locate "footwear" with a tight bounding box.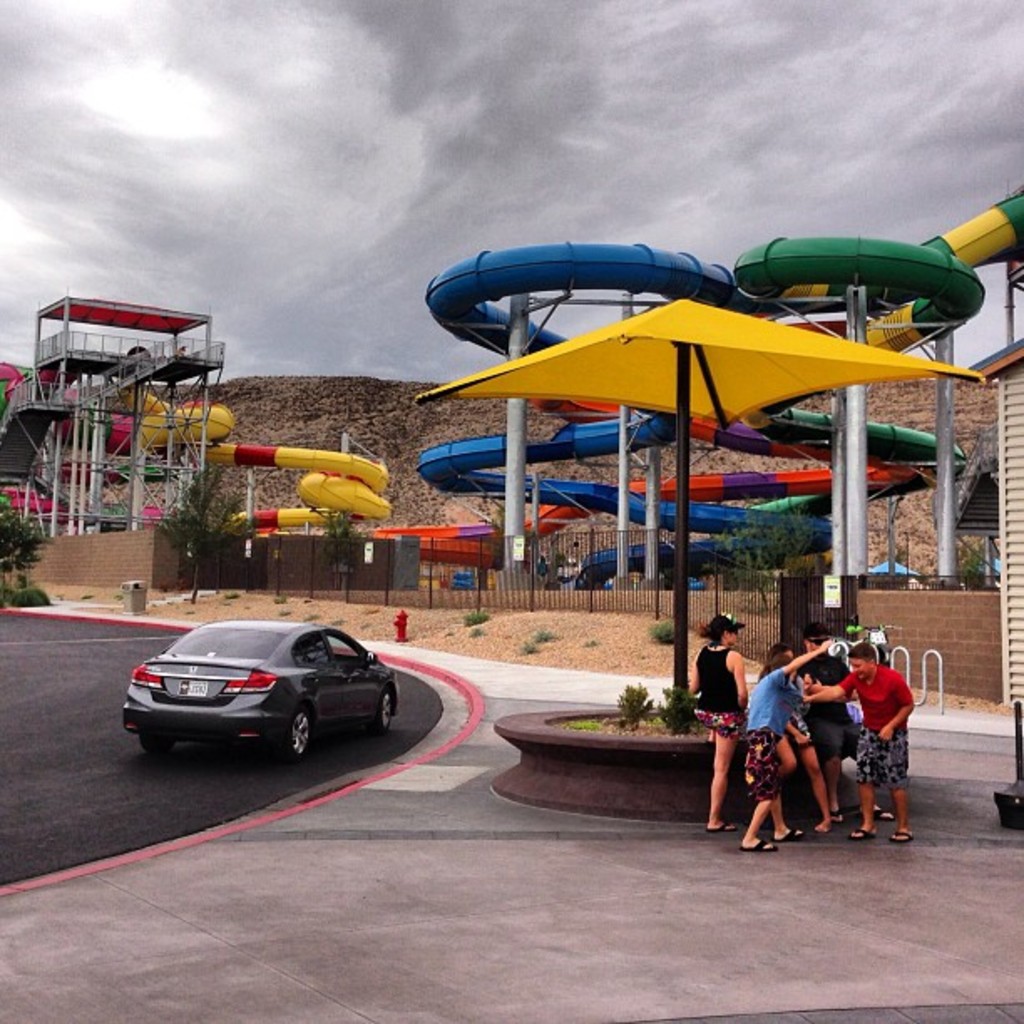
select_region(887, 827, 917, 847).
